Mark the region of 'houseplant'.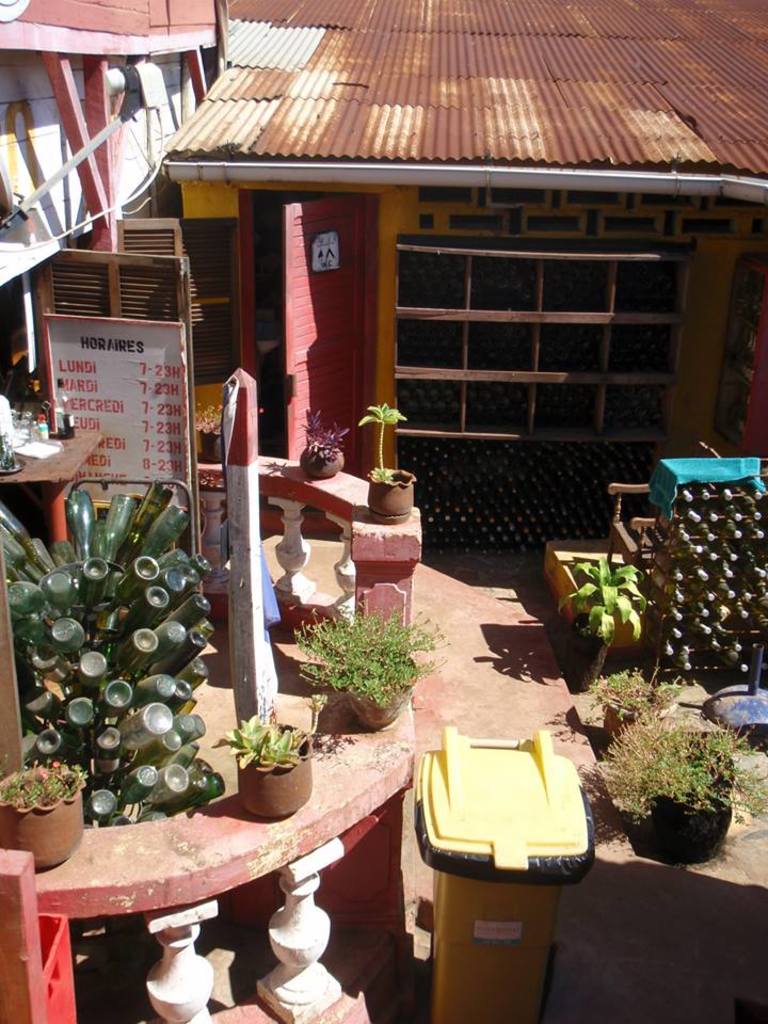
Region: [291, 595, 451, 729].
